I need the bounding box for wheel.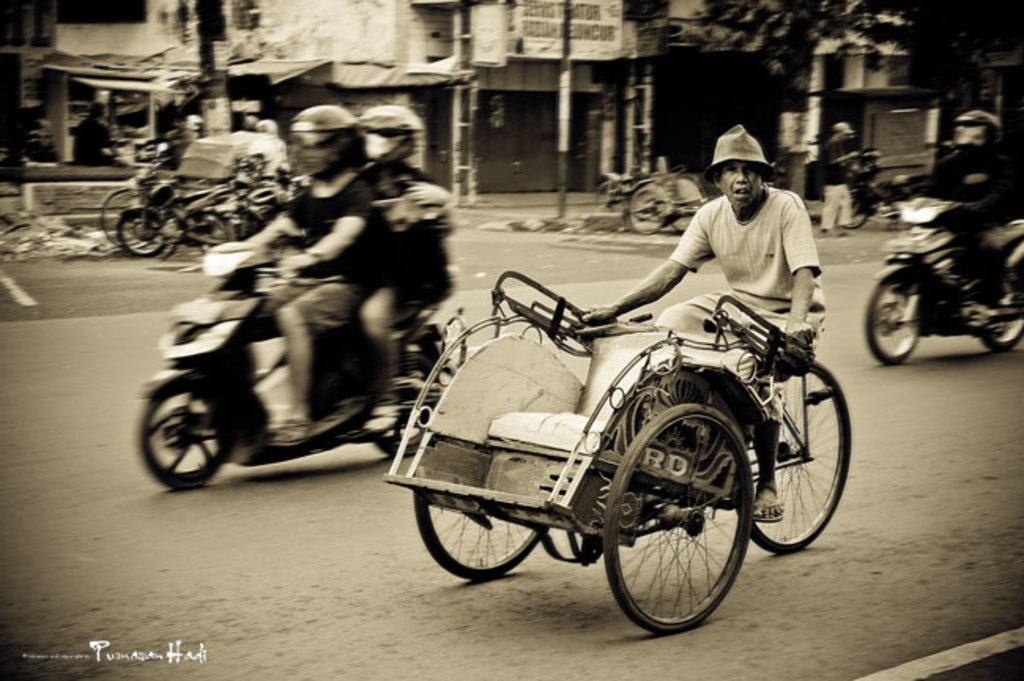
Here it is: select_region(733, 356, 855, 553).
